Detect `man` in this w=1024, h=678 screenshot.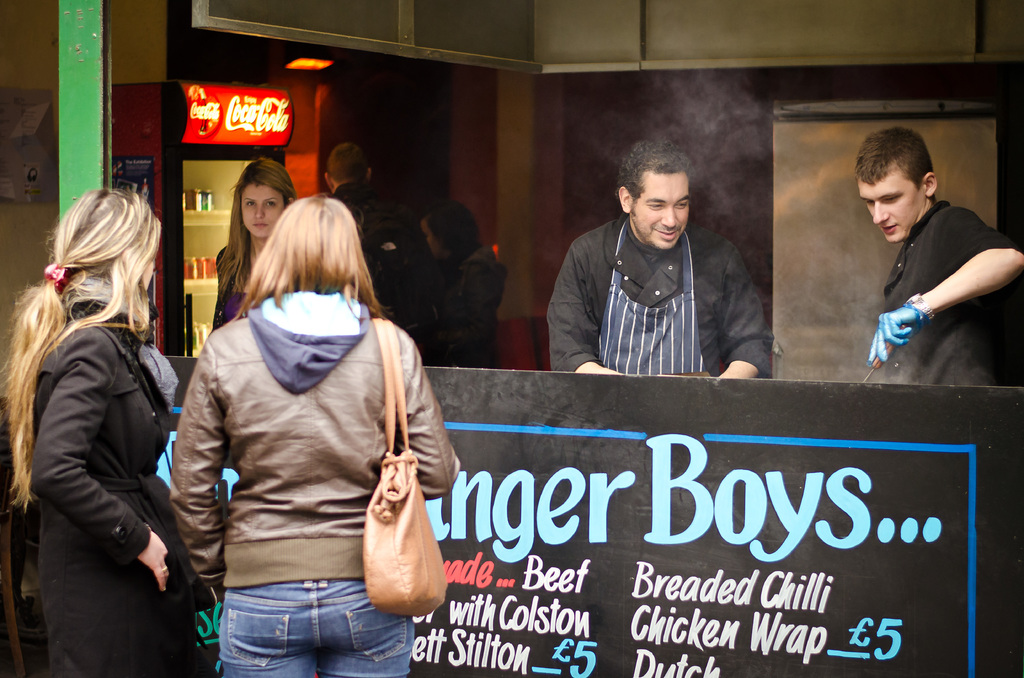
Detection: <region>845, 120, 1023, 392</region>.
